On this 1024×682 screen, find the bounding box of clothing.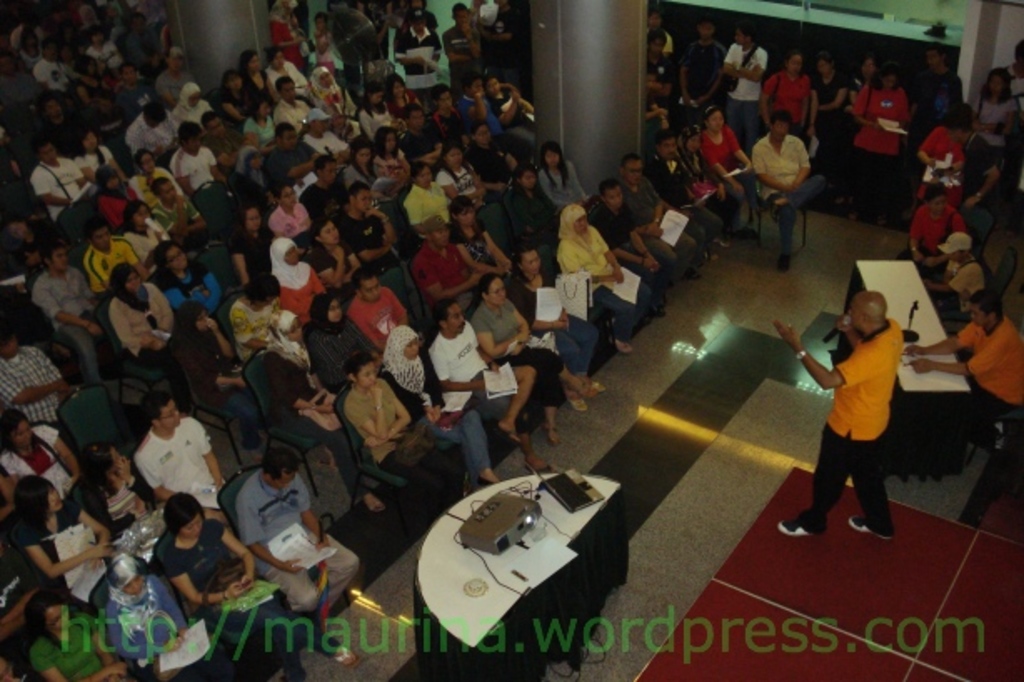
Bounding box: rect(240, 118, 272, 137).
